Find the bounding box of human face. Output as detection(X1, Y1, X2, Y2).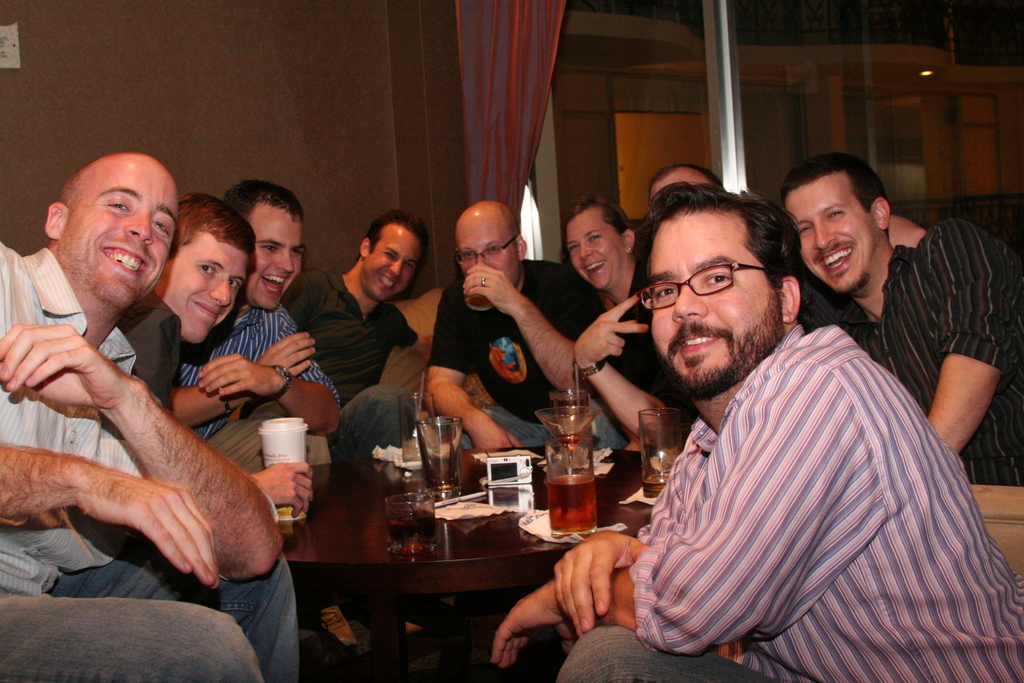
detection(61, 167, 177, 303).
